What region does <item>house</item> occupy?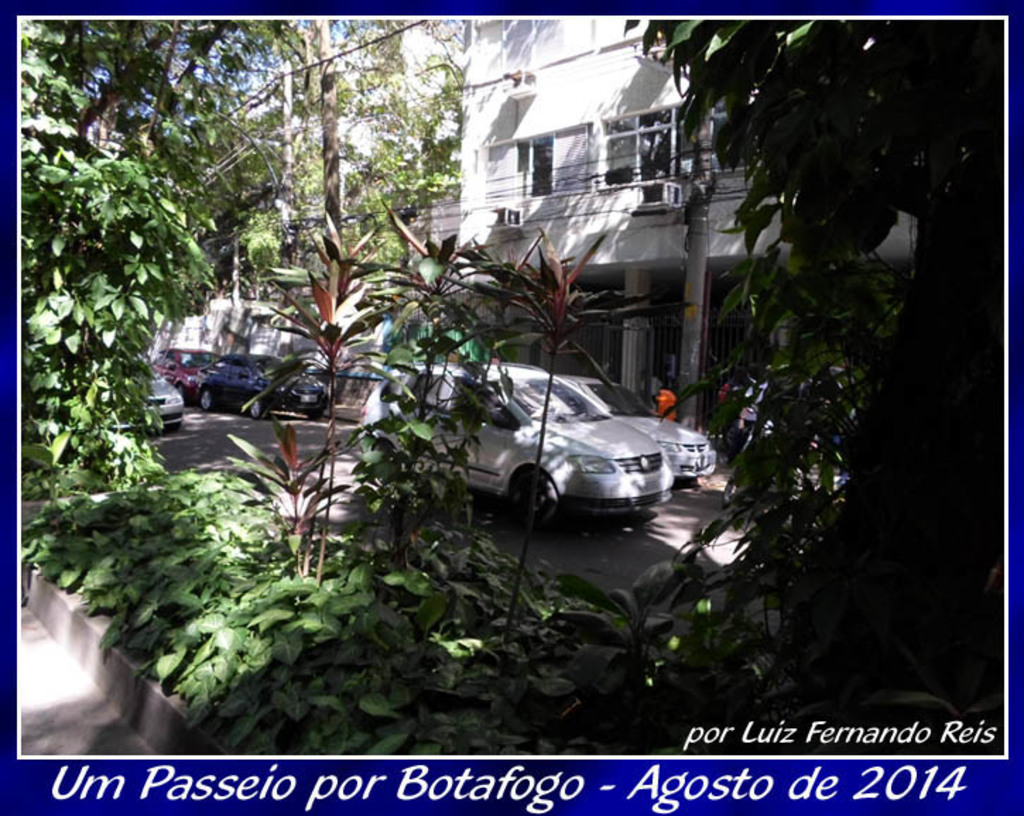
Rect(459, 23, 907, 425).
